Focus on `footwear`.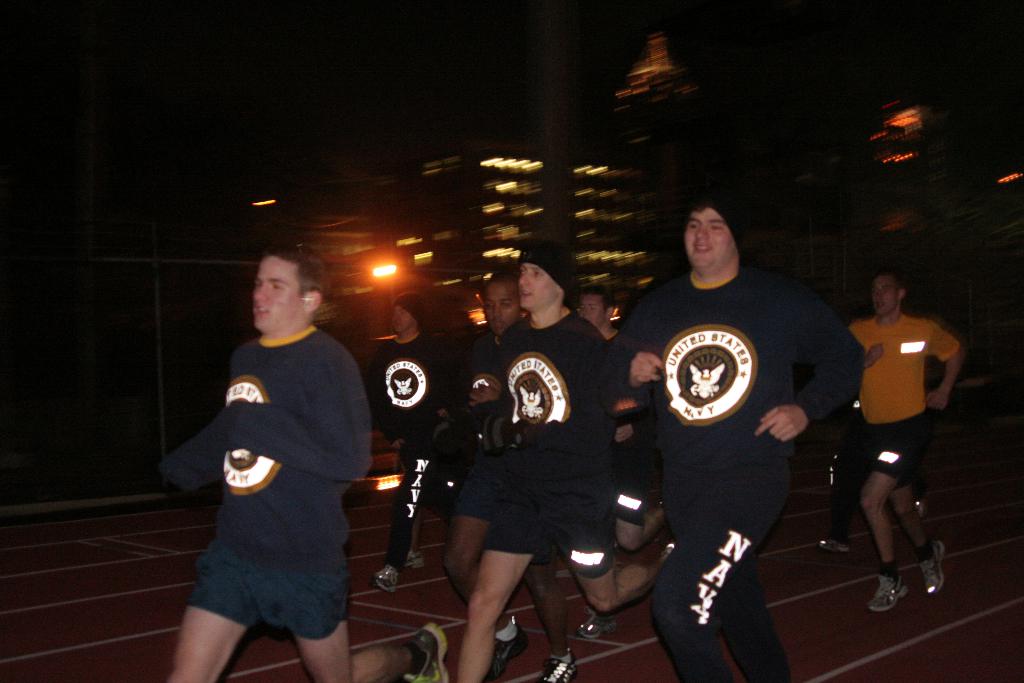
Focused at region(532, 654, 586, 682).
